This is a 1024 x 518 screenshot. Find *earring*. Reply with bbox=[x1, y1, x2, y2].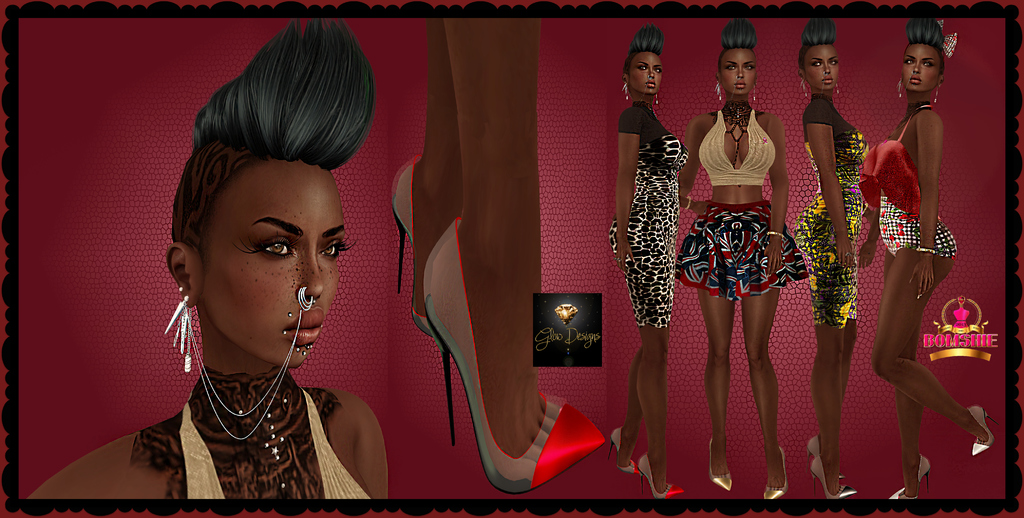
bbox=[714, 79, 721, 98].
